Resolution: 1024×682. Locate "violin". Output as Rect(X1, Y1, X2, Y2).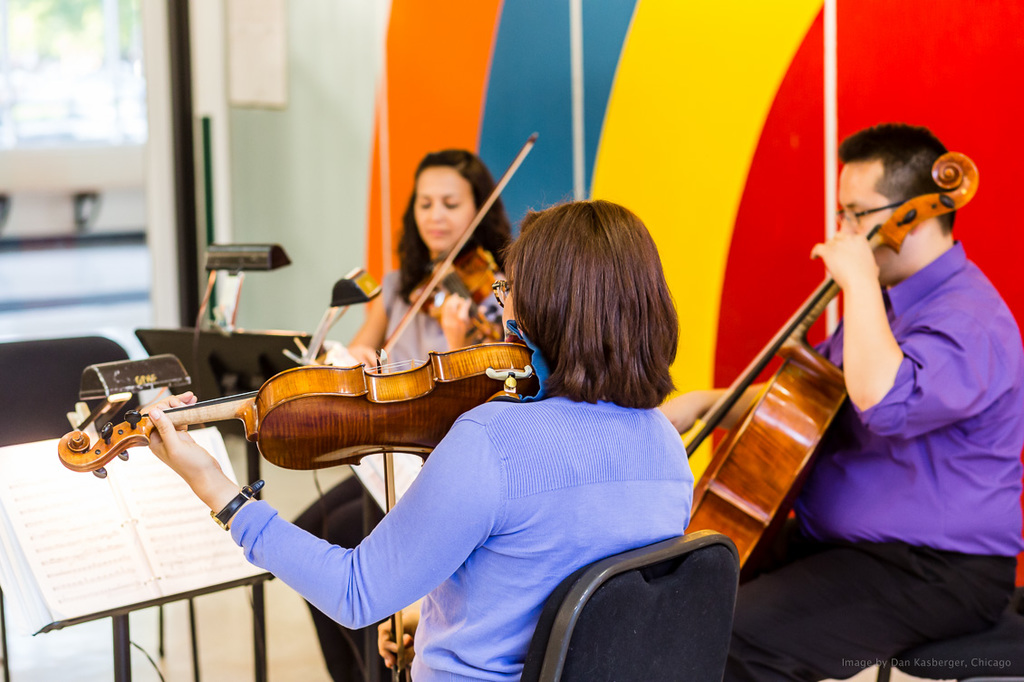
Rect(679, 151, 979, 574).
